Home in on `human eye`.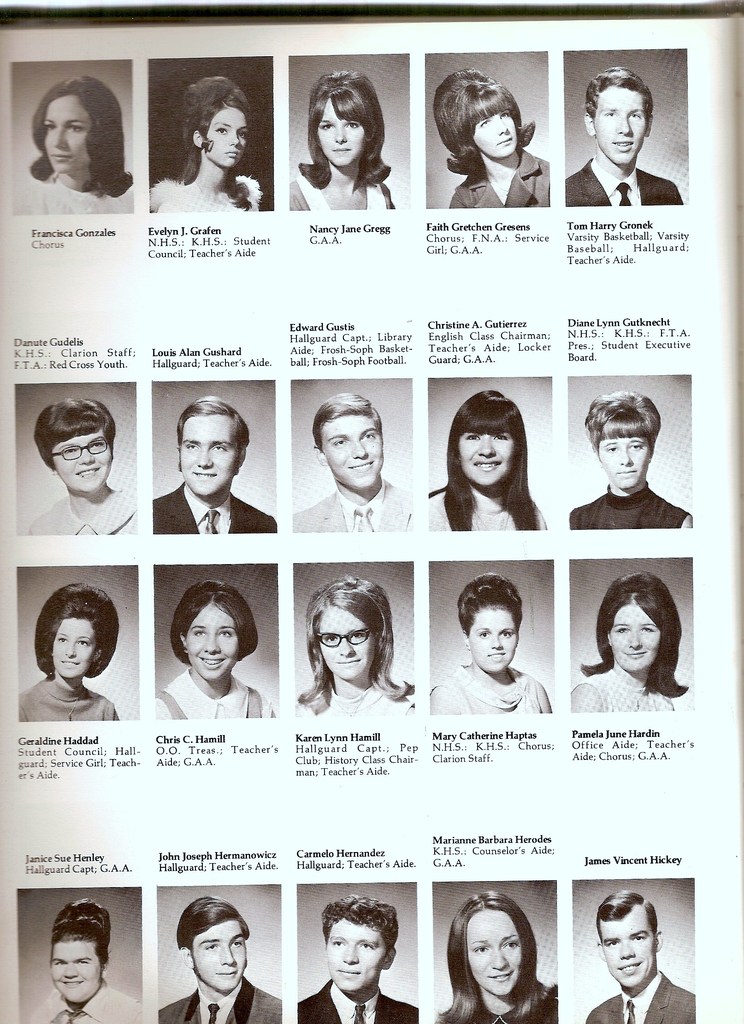
Homed in at [left=357, top=428, right=380, bottom=442].
